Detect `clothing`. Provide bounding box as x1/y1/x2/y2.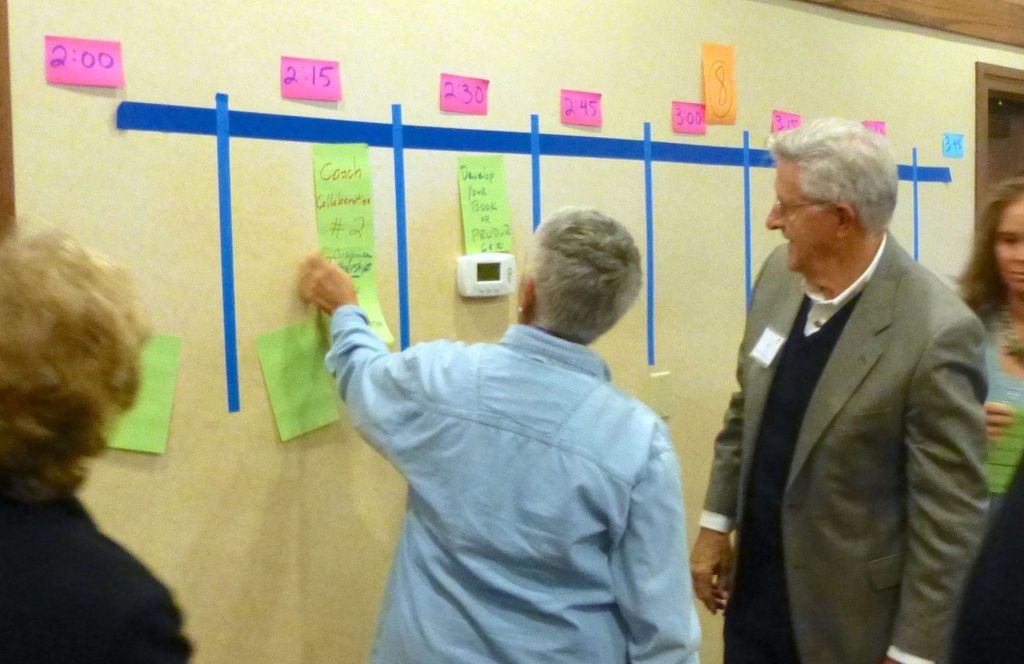
690/227/984/656.
